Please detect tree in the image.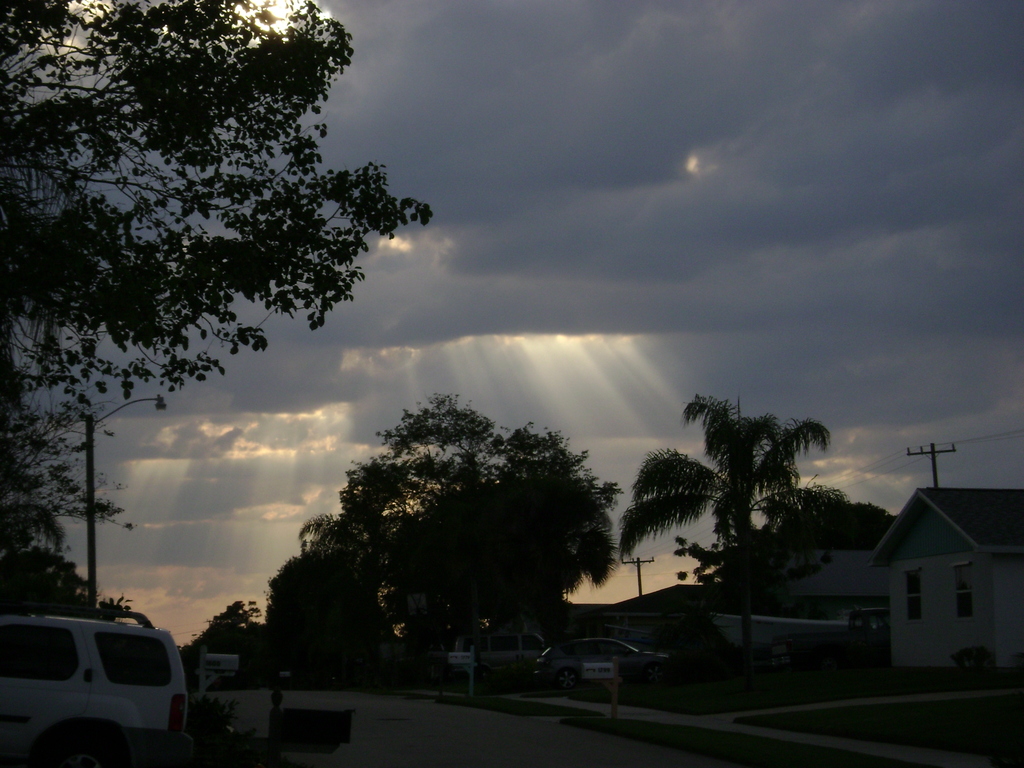
[785,500,897,549].
